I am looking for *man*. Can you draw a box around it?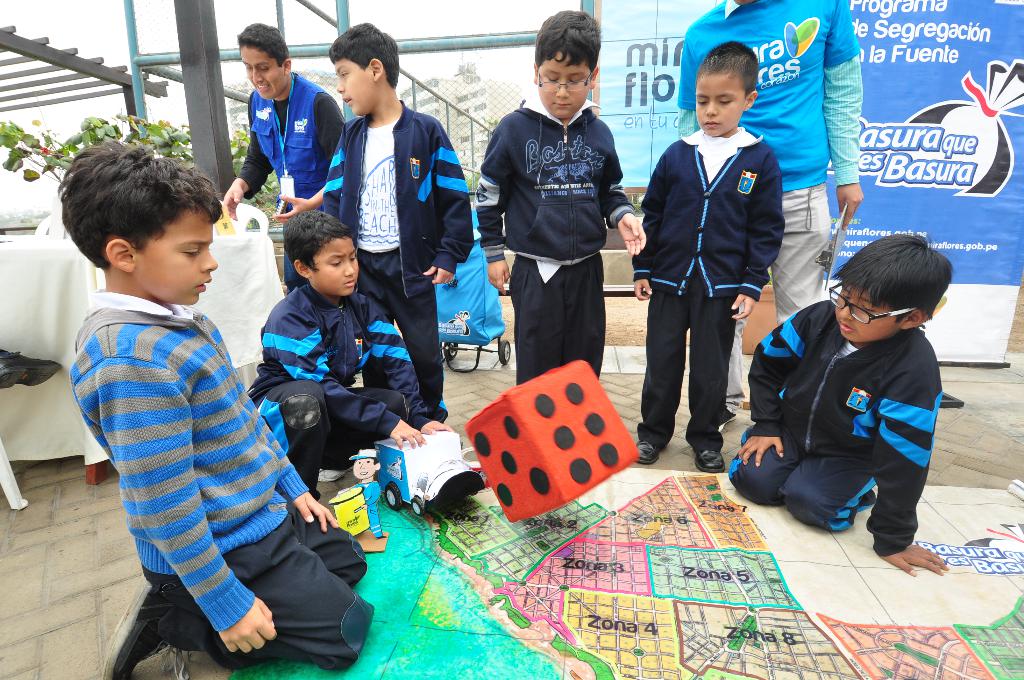
Sure, the bounding box is <region>221, 21, 346, 287</region>.
